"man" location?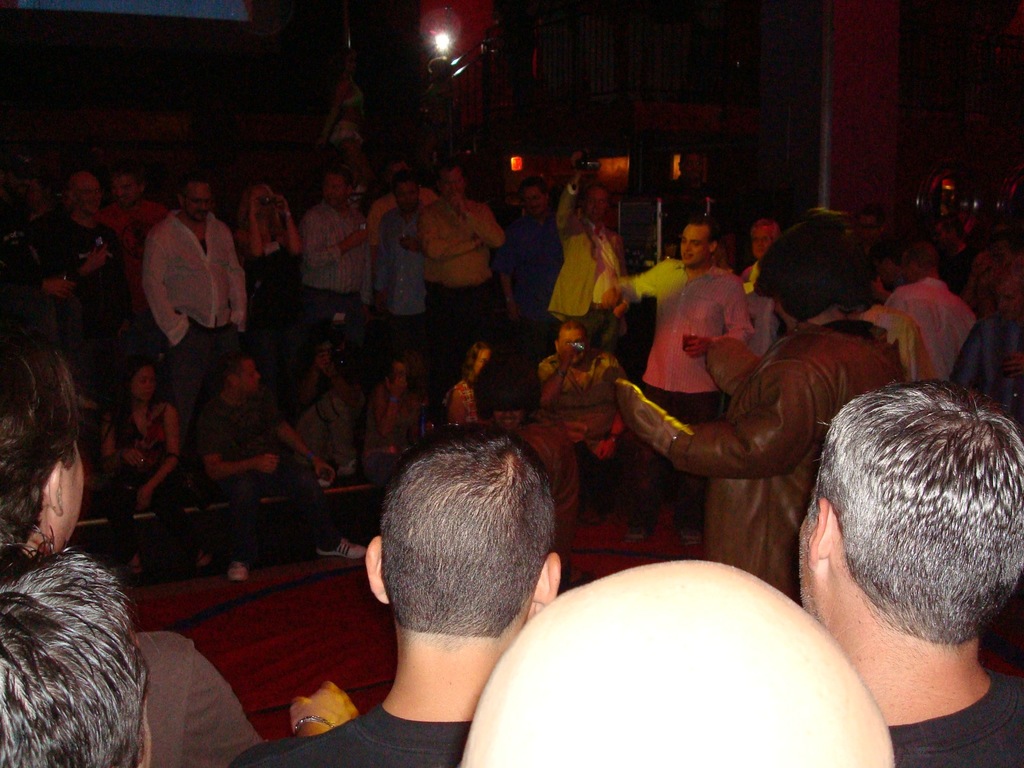
left=367, top=167, right=431, bottom=394
